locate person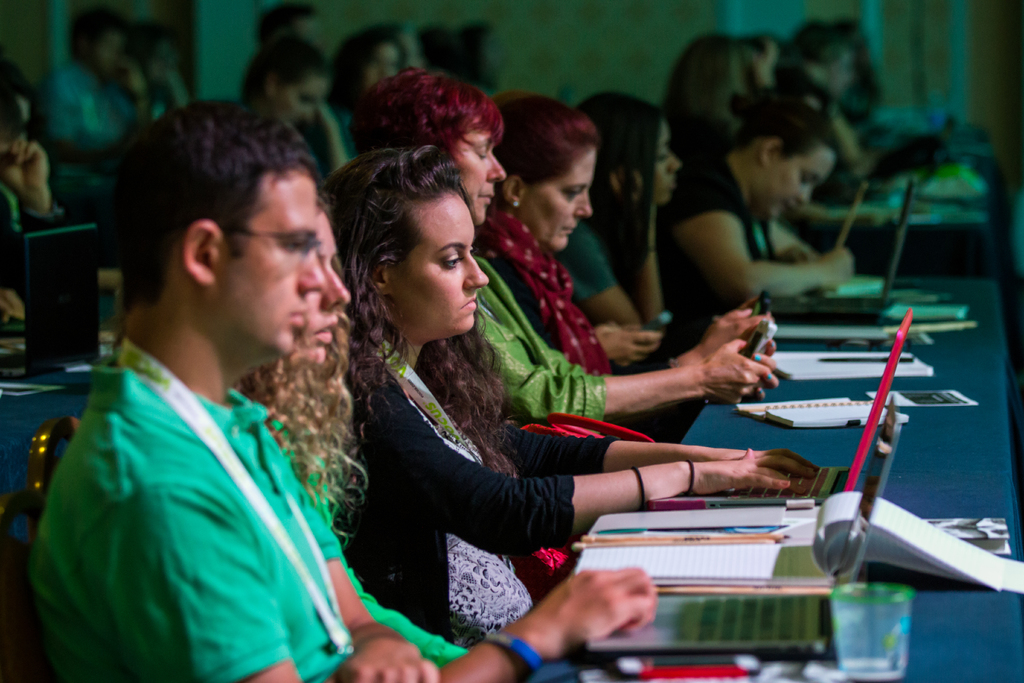
crop(476, 103, 678, 375)
